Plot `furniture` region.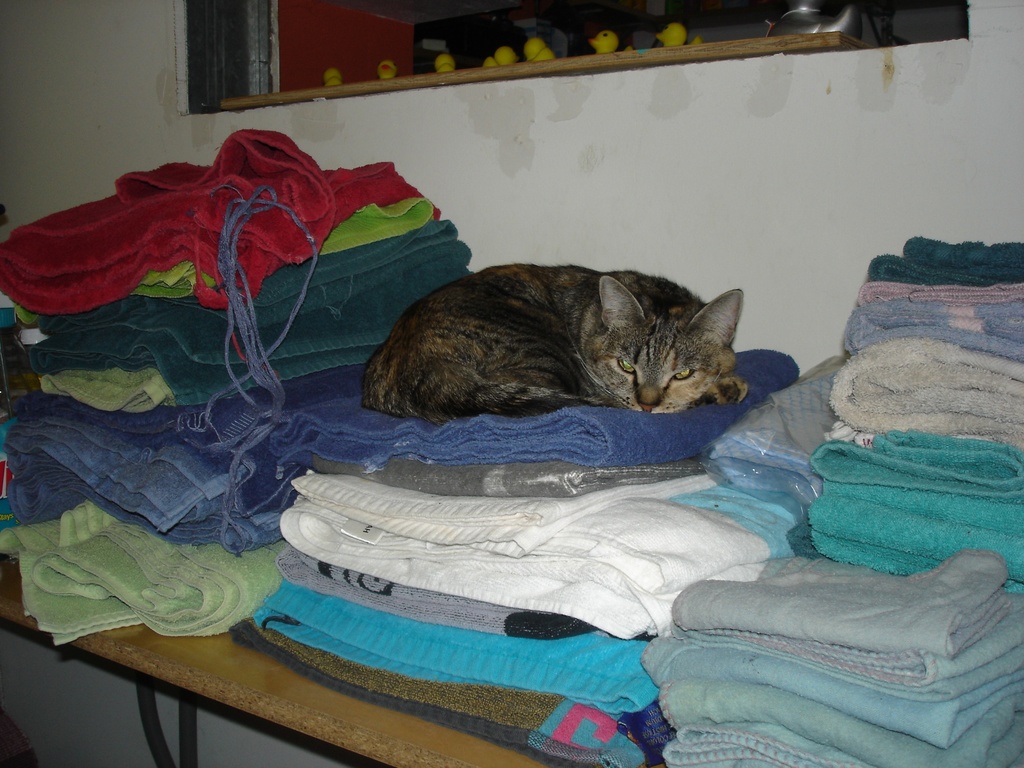
Plotted at {"left": 0, "top": 554, "right": 554, "bottom": 767}.
